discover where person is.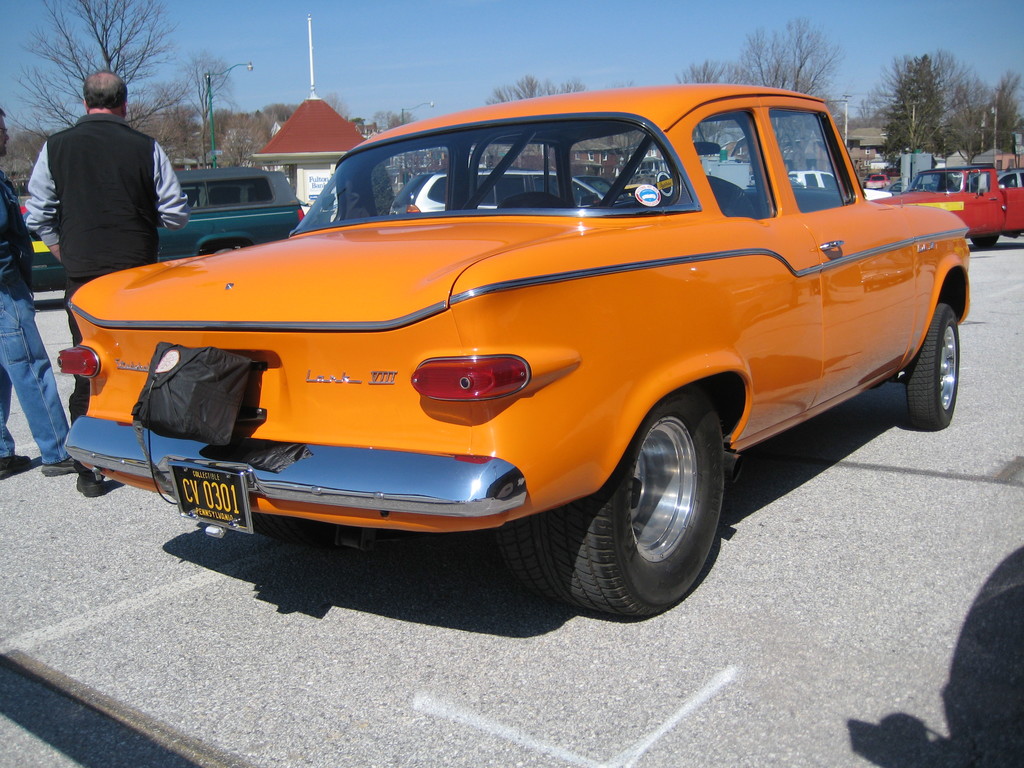
Discovered at bbox(0, 105, 79, 477).
